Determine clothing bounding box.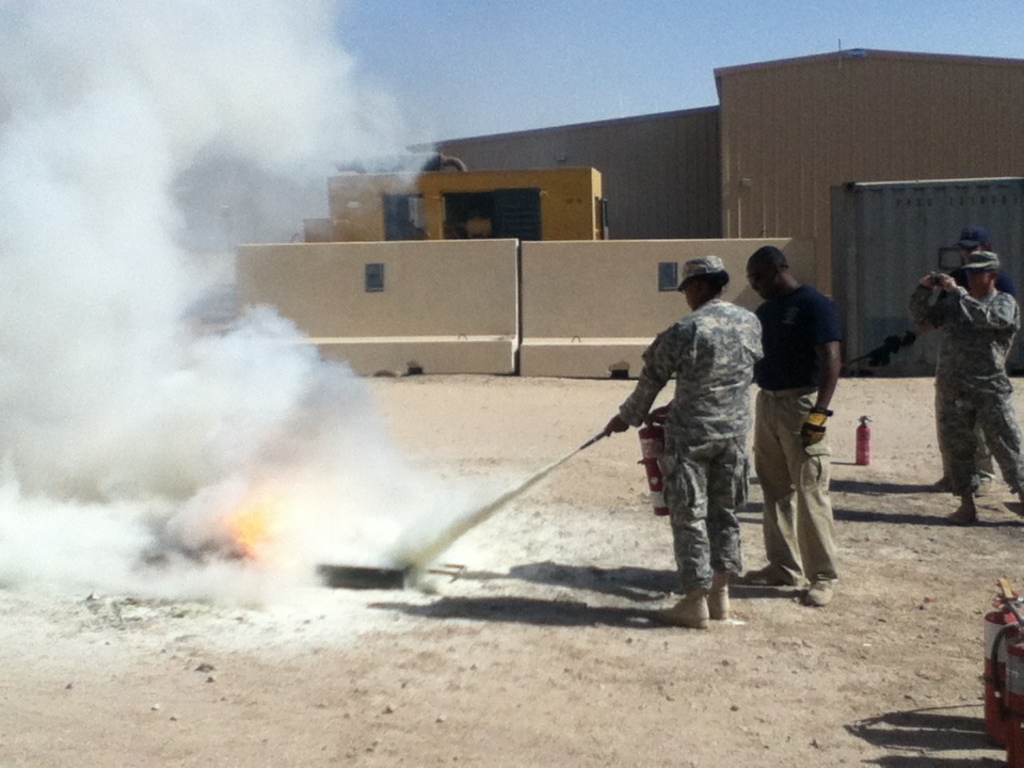
Determined: x1=927 y1=261 x2=1015 y2=303.
